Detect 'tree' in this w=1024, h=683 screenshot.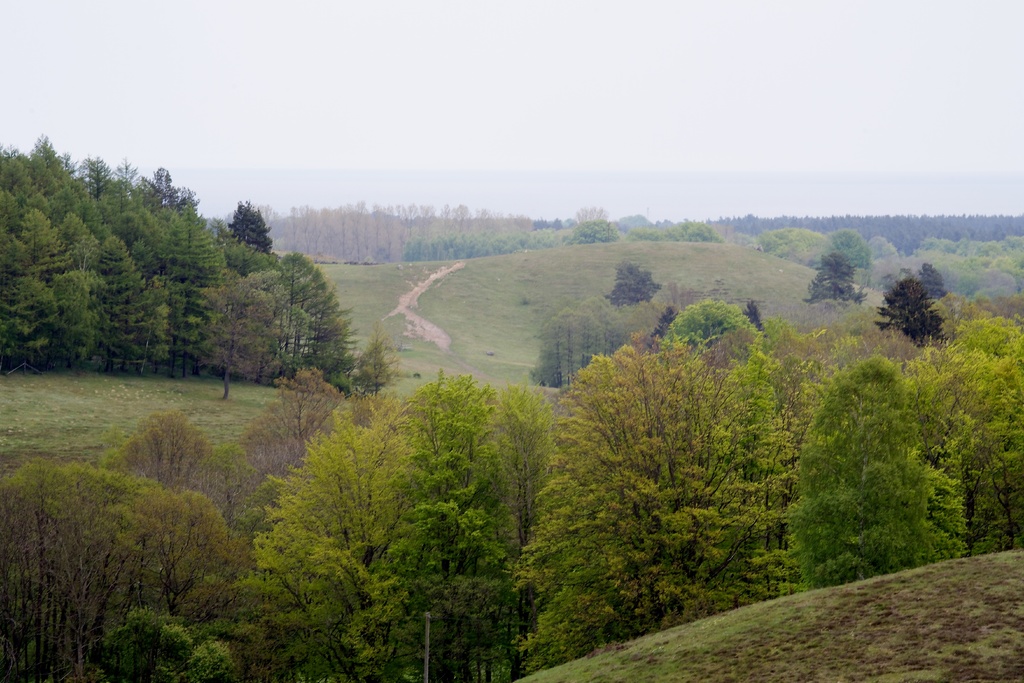
Detection: (x1=915, y1=304, x2=1019, y2=532).
